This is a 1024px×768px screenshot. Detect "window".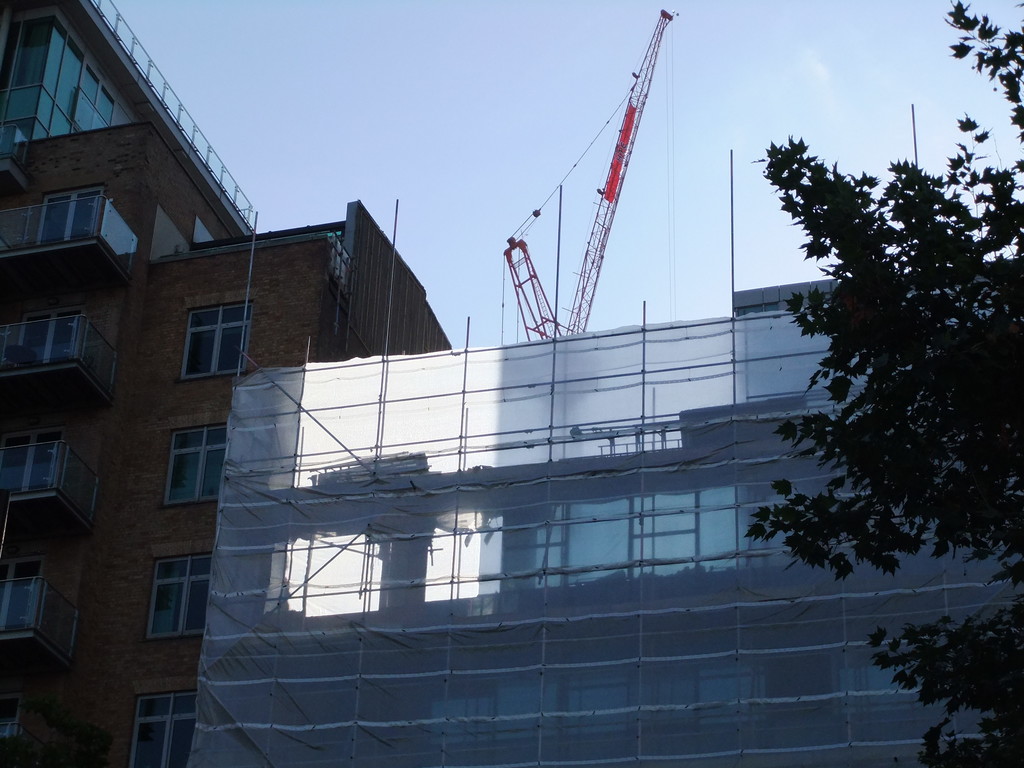
{"x1": 162, "y1": 429, "x2": 225, "y2": 502}.
